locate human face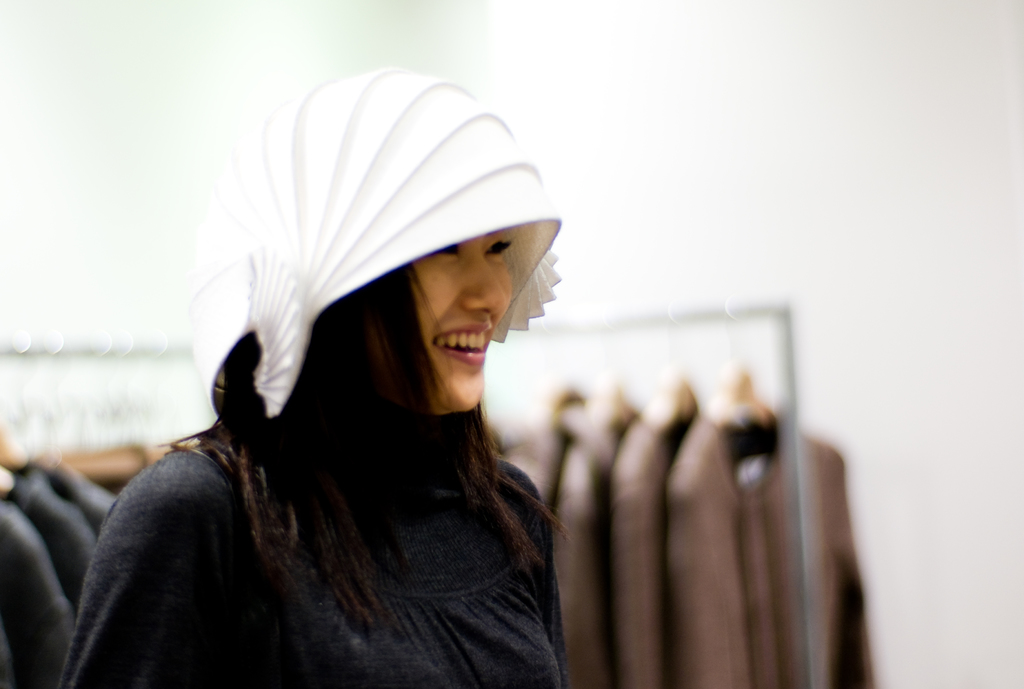
(x1=378, y1=225, x2=509, y2=421)
